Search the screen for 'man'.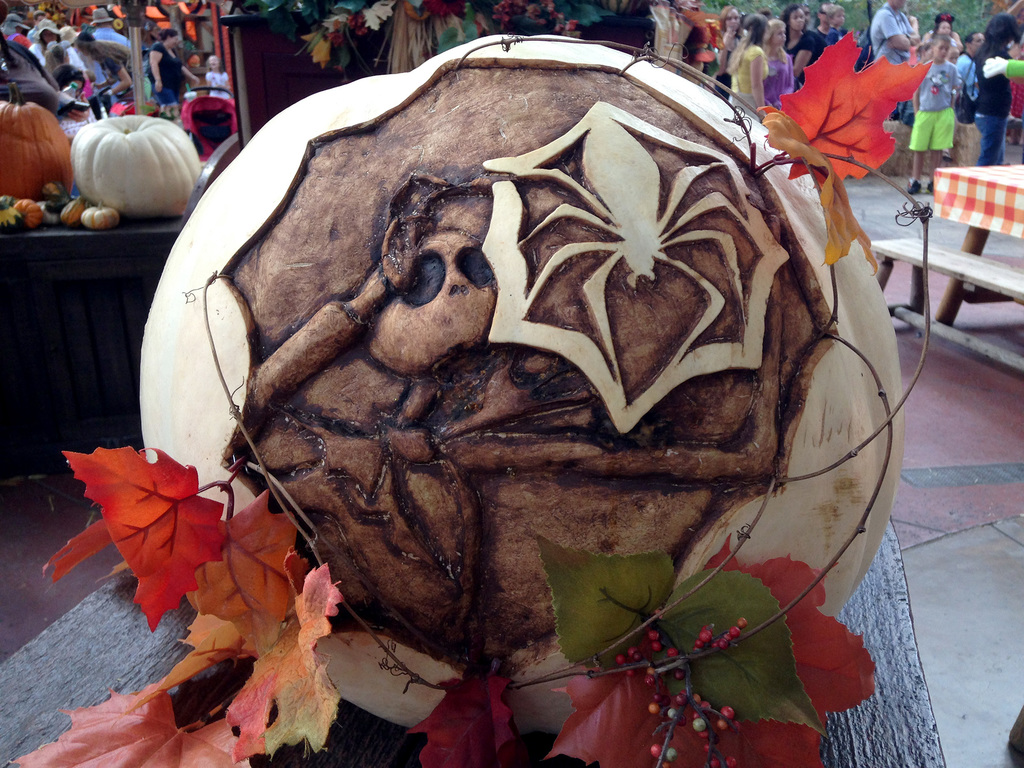
Found at (x1=955, y1=31, x2=983, y2=120).
